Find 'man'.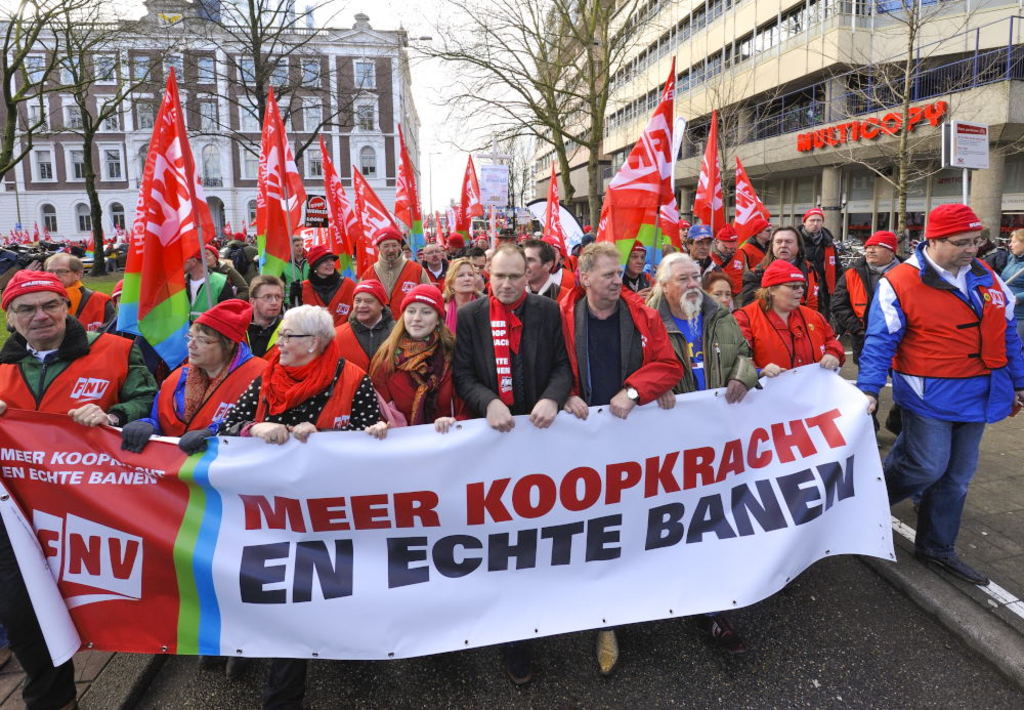
bbox=[615, 241, 659, 296].
